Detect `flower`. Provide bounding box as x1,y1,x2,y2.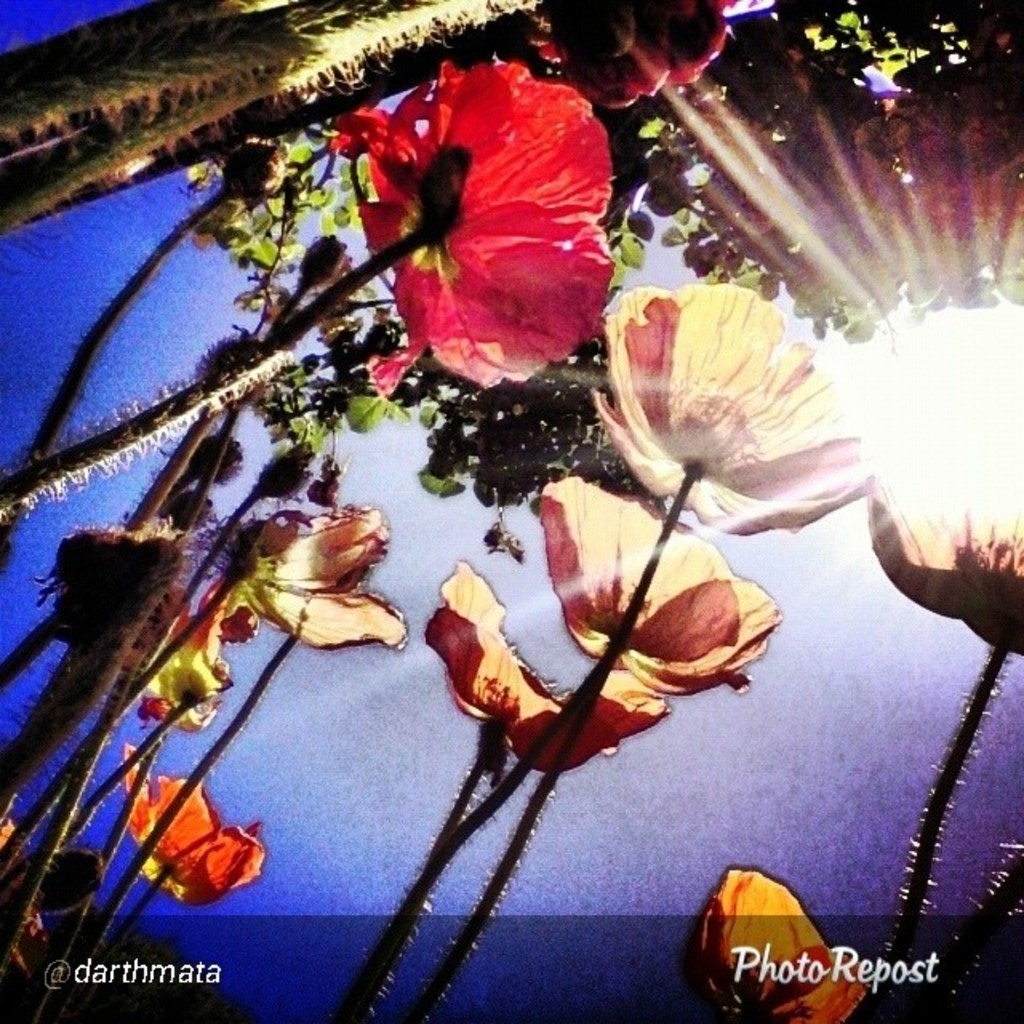
139,509,416,741.
